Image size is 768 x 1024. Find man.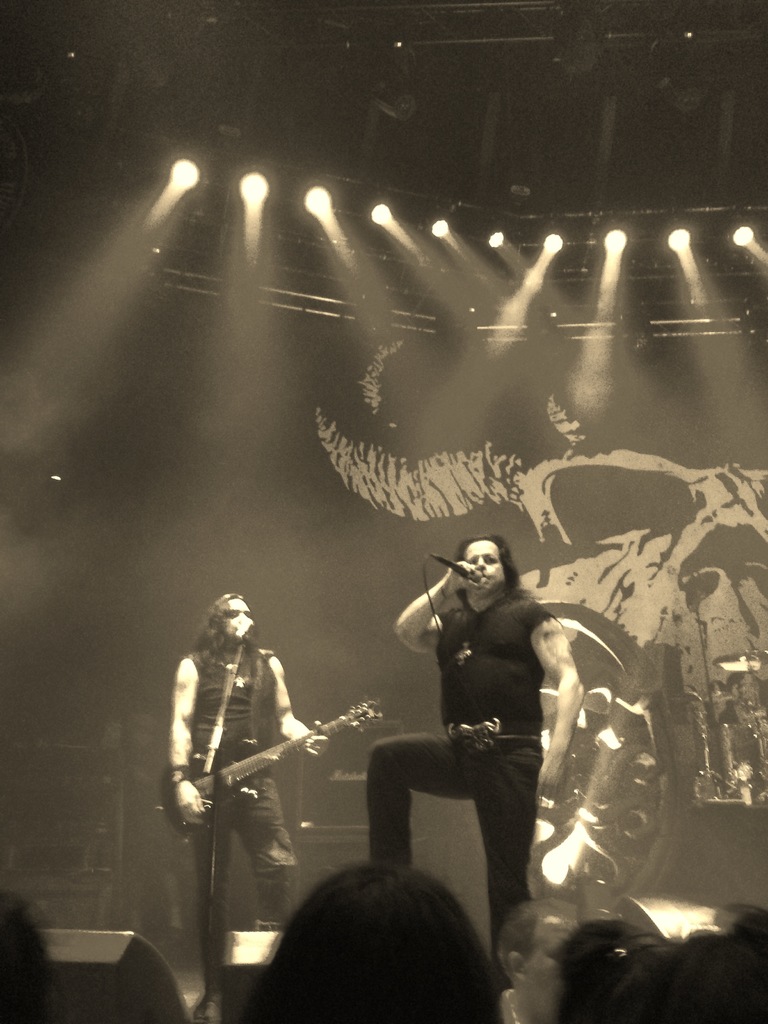
left=358, top=533, right=582, bottom=970.
